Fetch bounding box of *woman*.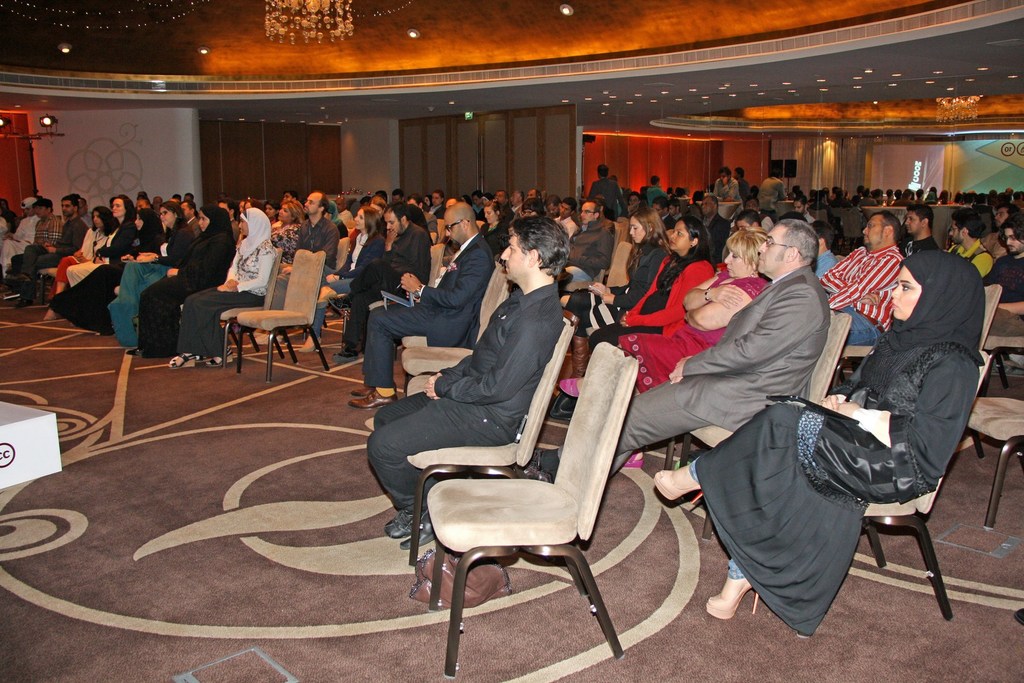
Bbox: select_region(581, 220, 718, 362).
